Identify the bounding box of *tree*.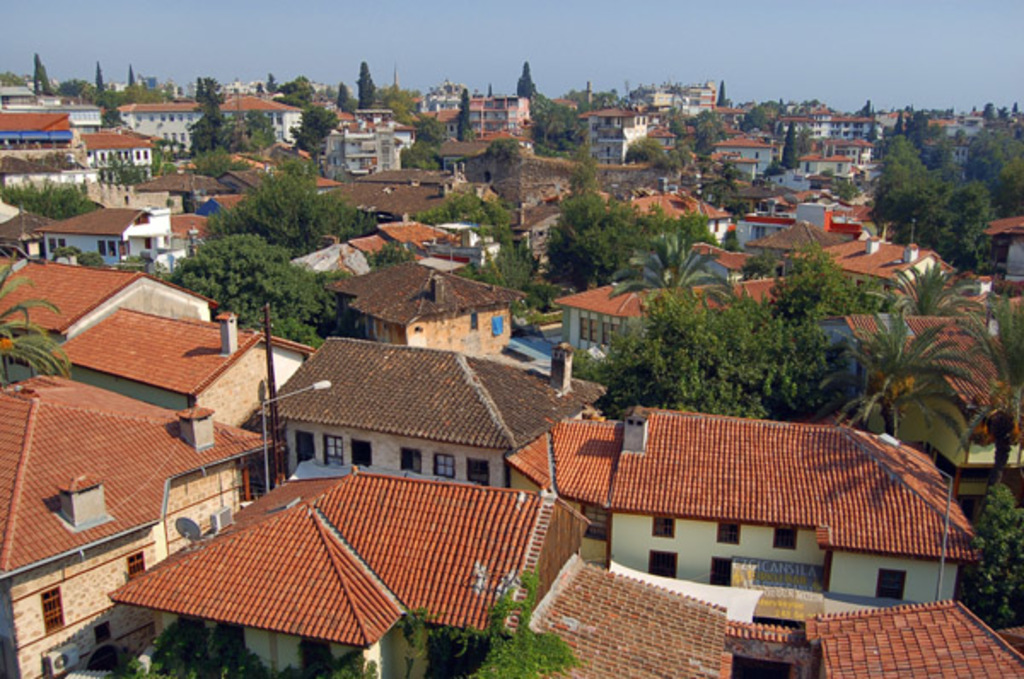
166,234,340,350.
